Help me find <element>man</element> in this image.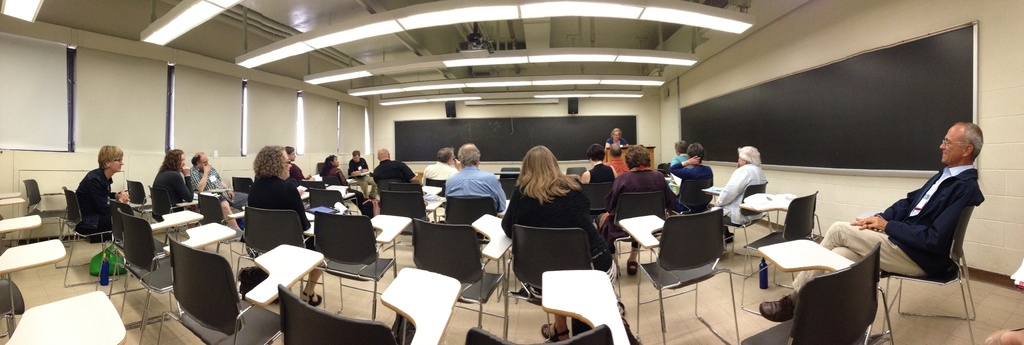
Found it: pyautogui.locateOnScreen(449, 140, 513, 218).
